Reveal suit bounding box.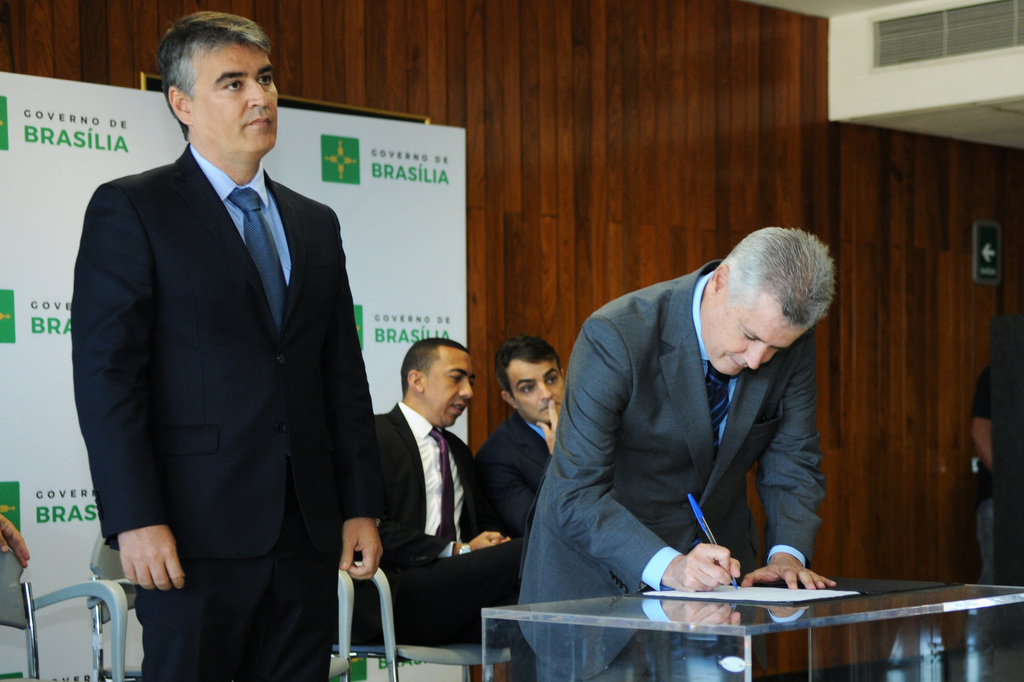
Revealed: crop(473, 405, 557, 543).
